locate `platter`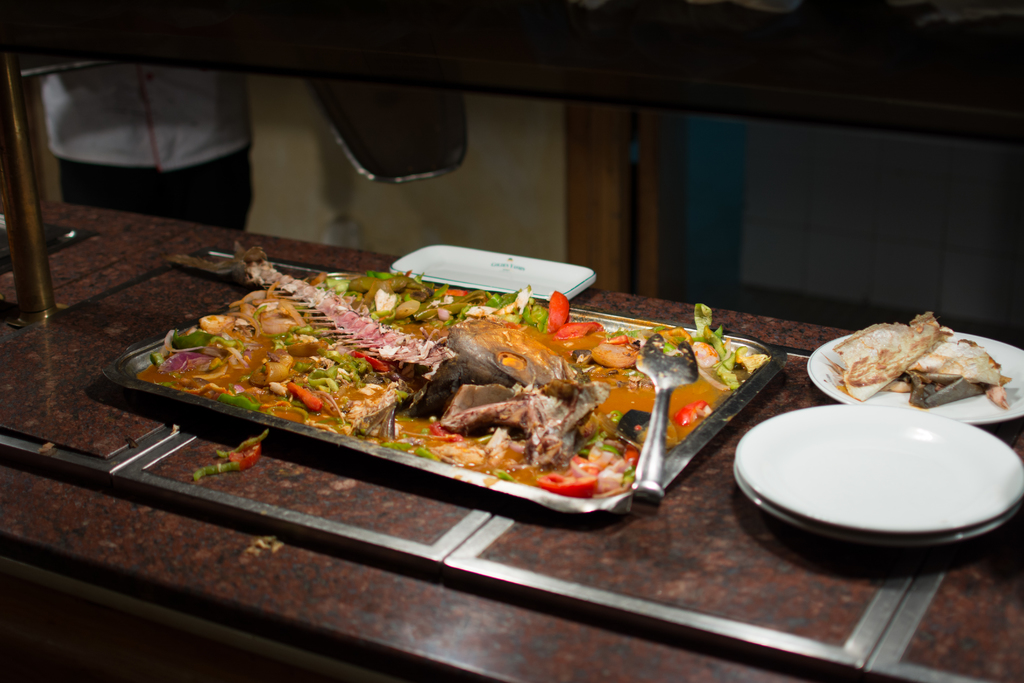
x1=99, y1=272, x2=786, y2=517
